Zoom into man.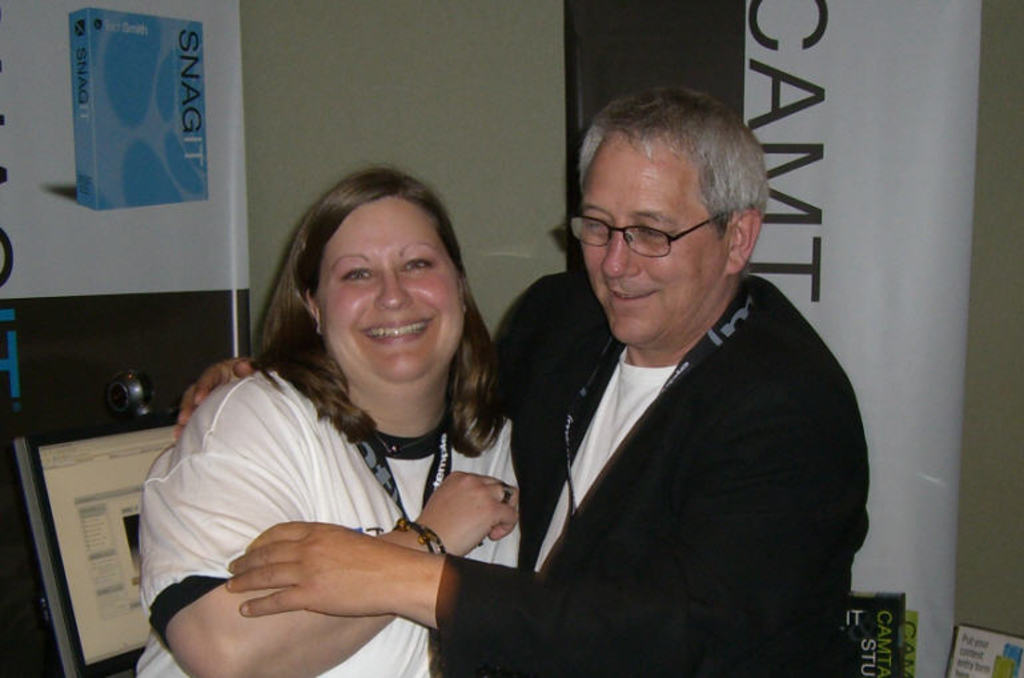
Zoom target: region(160, 79, 871, 677).
